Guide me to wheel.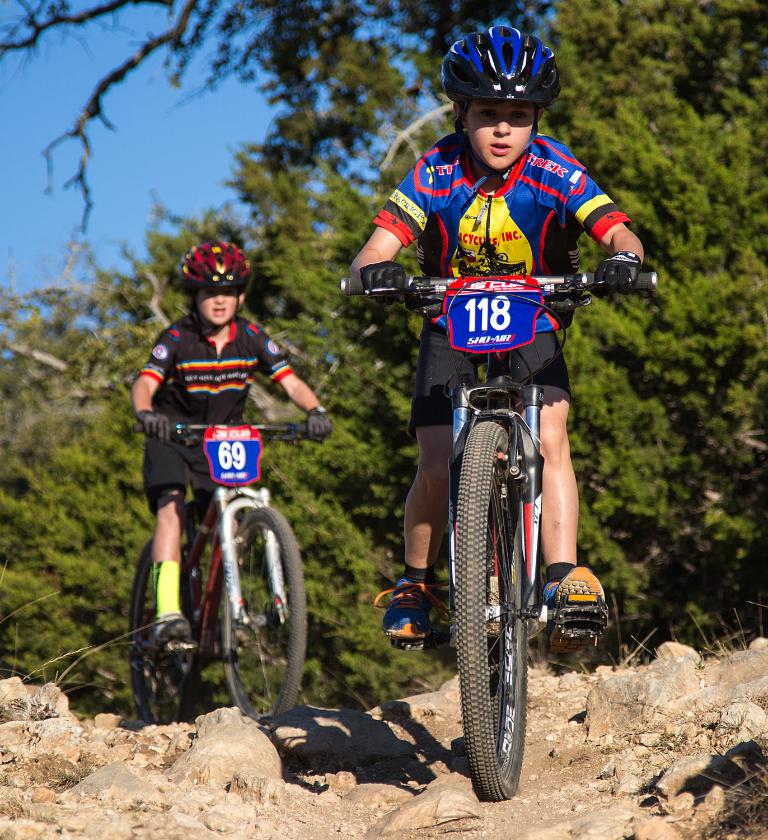
Guidance: (420,442,545,789).
